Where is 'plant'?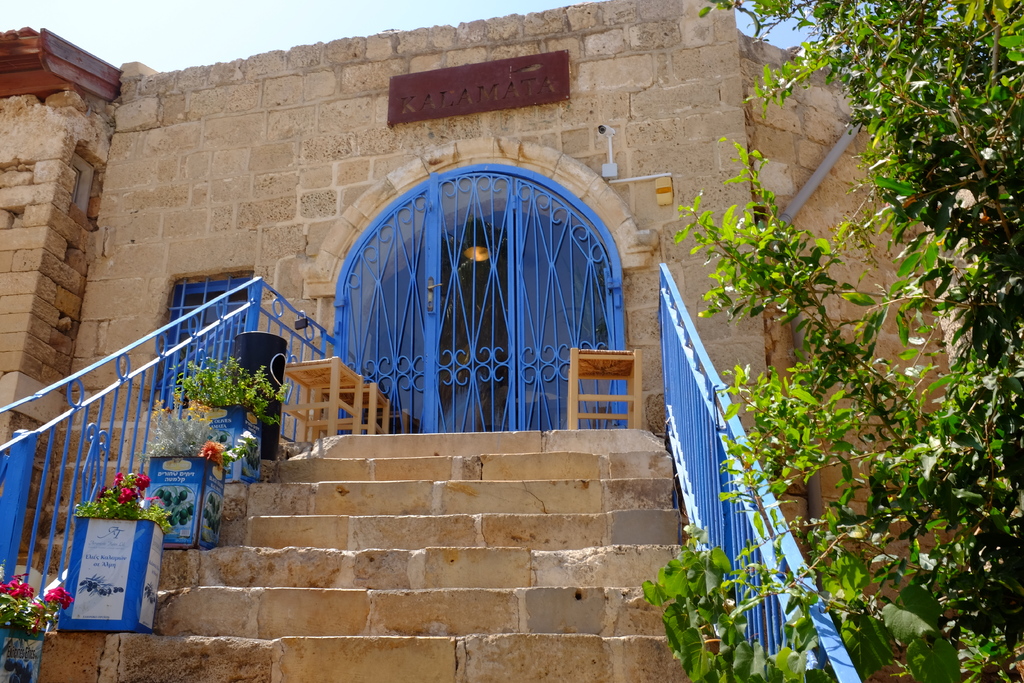
crop(134, 391, 253, 472).
